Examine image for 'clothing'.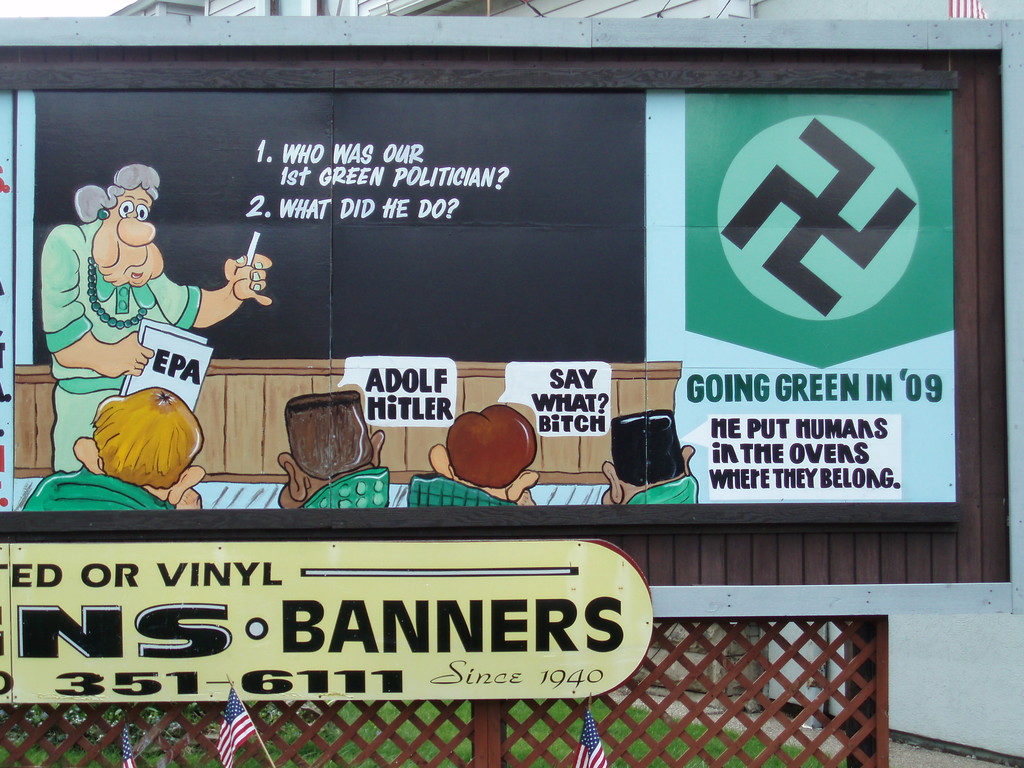
Examination result: bbox=[20, 466, 176, 509].
